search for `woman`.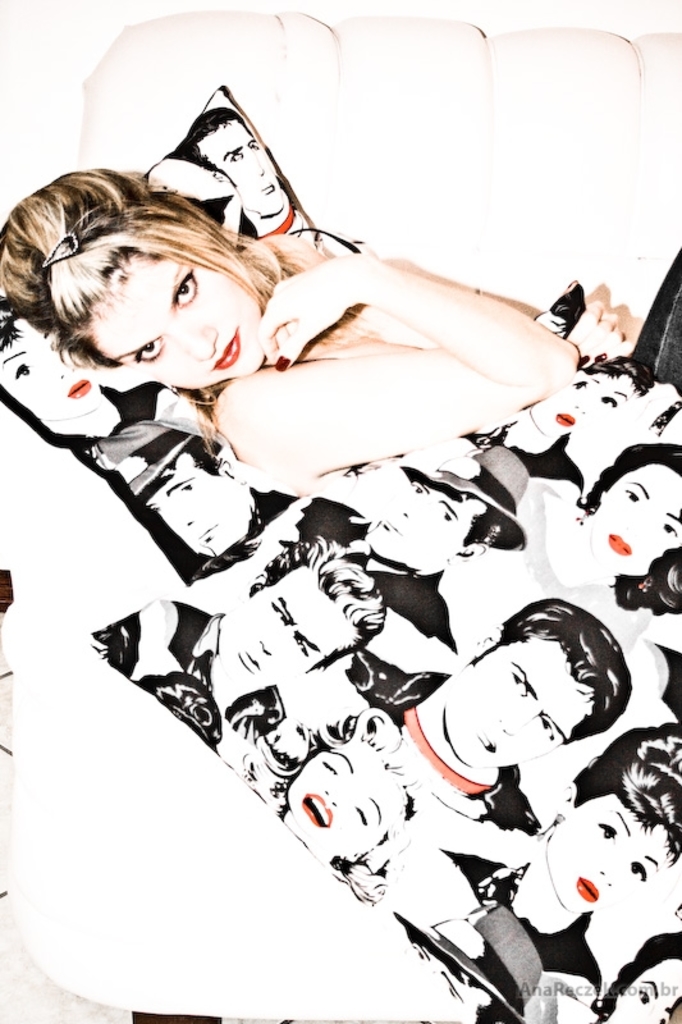
Found at x1=20, y1=159, x2=420, y2=506.
